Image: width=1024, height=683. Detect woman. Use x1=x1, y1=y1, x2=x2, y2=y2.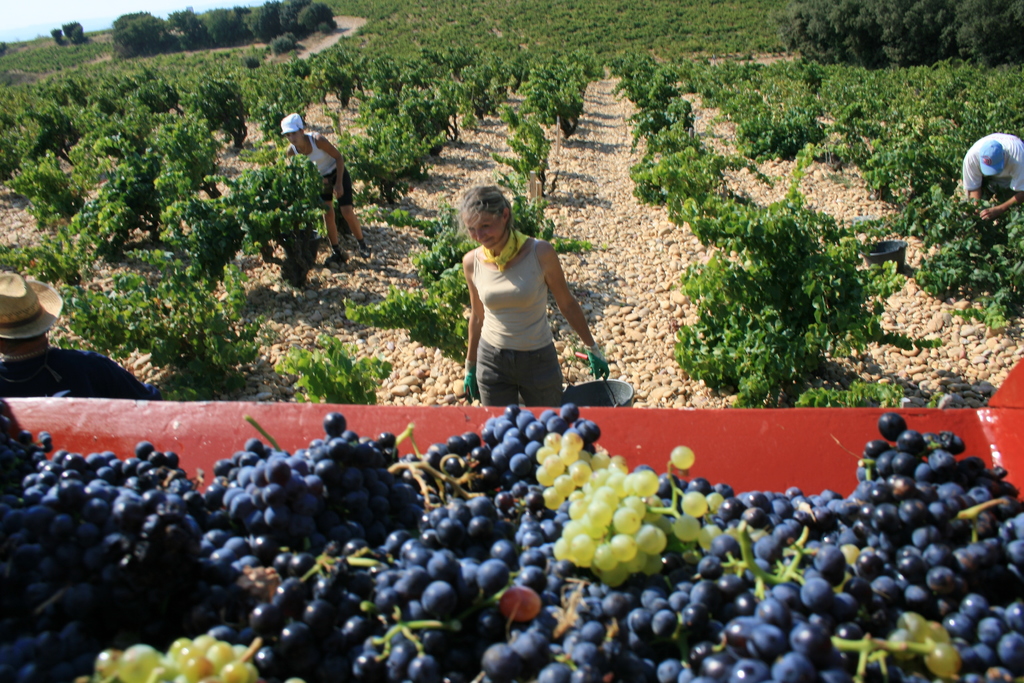
x1=444, y1=175, x2=607, y2=418.
